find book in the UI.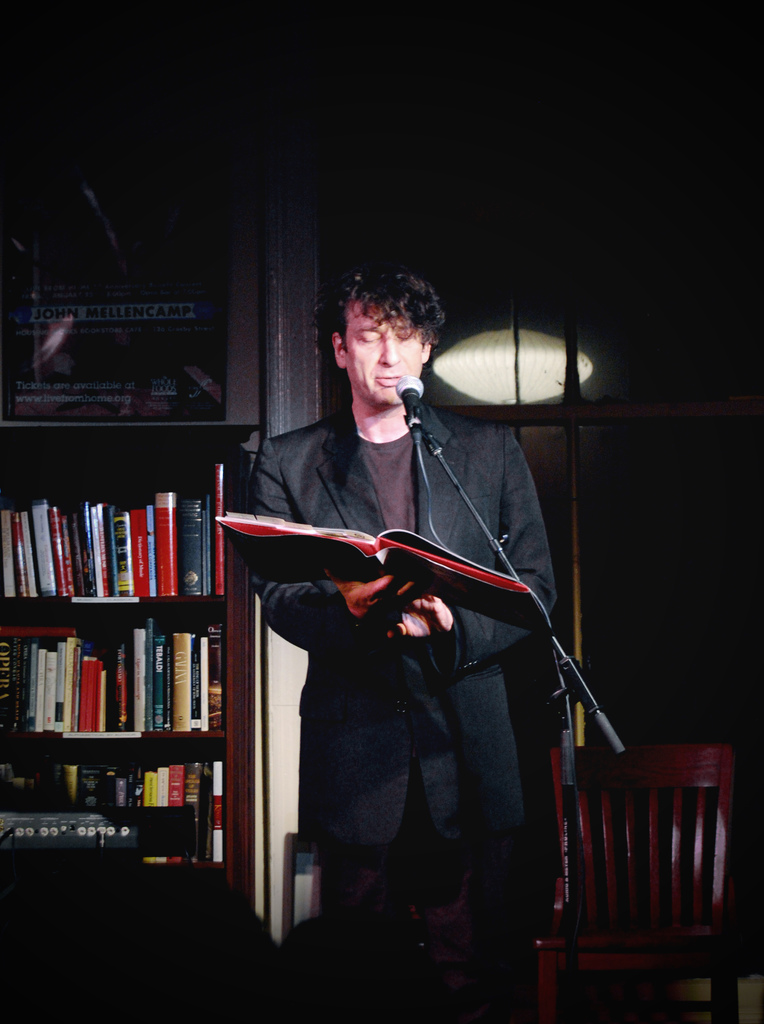
UI element at detection(224, 506, 535, 621).
